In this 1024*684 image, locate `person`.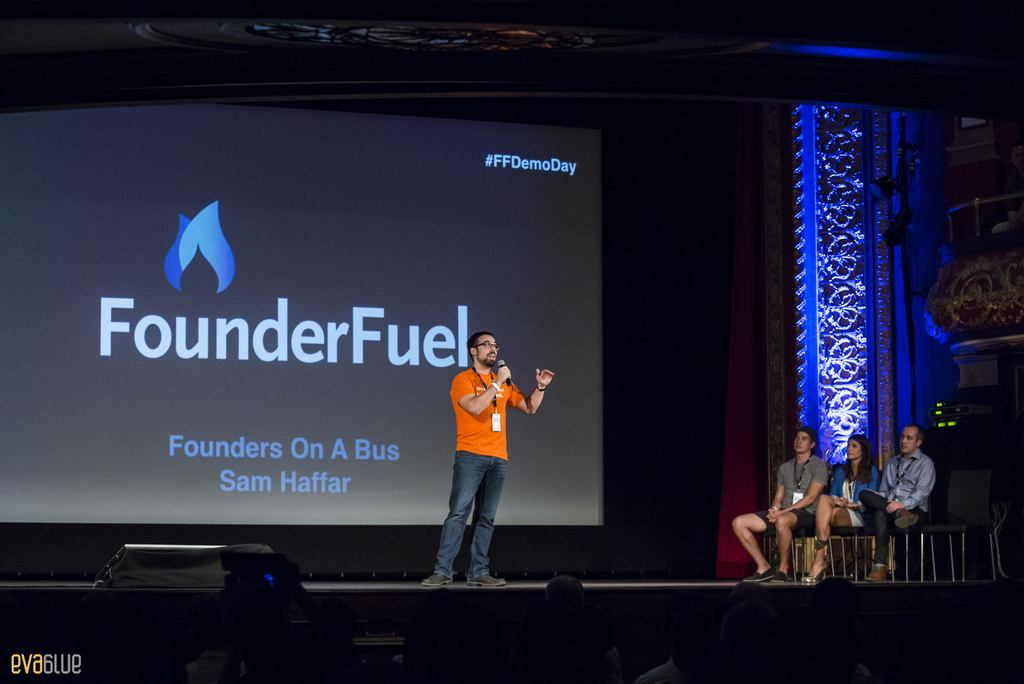
Bounding box: 731,429,836,584.
